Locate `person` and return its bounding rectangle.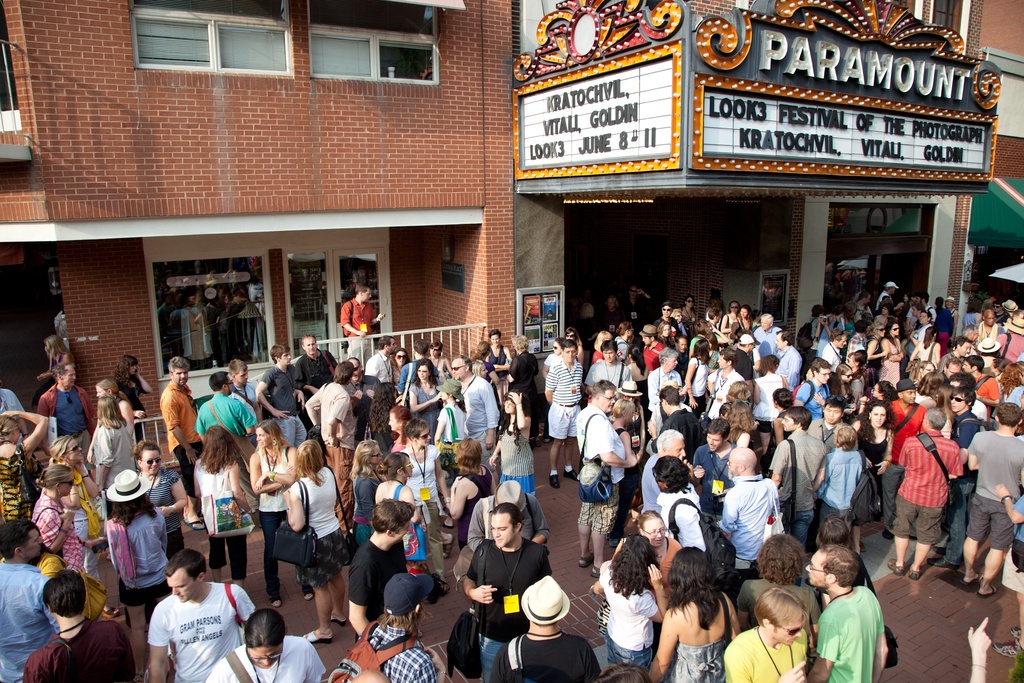
rect(43, 359, 86, 431).
